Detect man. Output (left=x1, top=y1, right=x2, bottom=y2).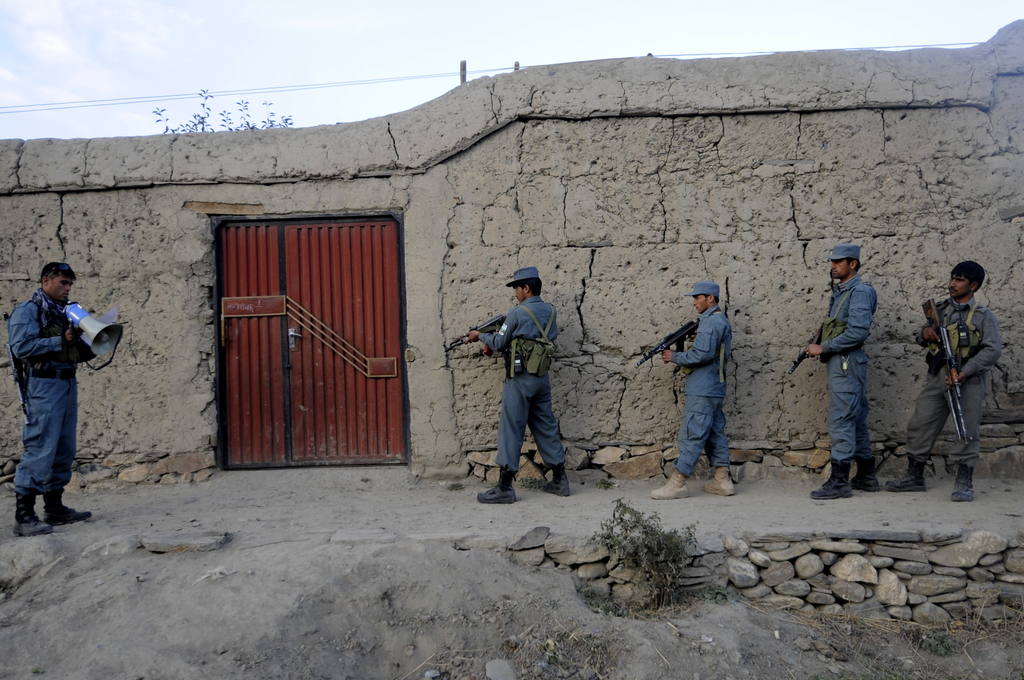
(left=810, top=243, right=881, bottom=500).
